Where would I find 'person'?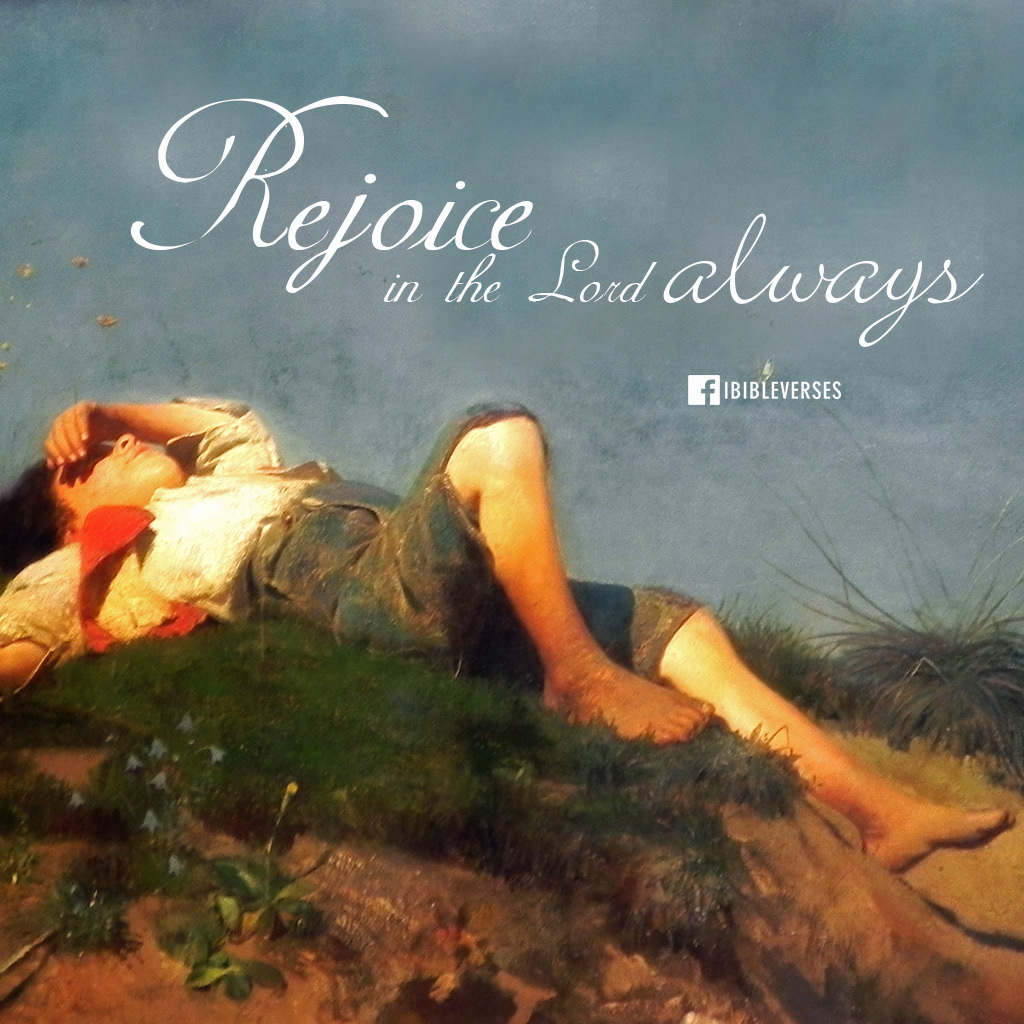
At locate(0, 396, 1015, 869).
